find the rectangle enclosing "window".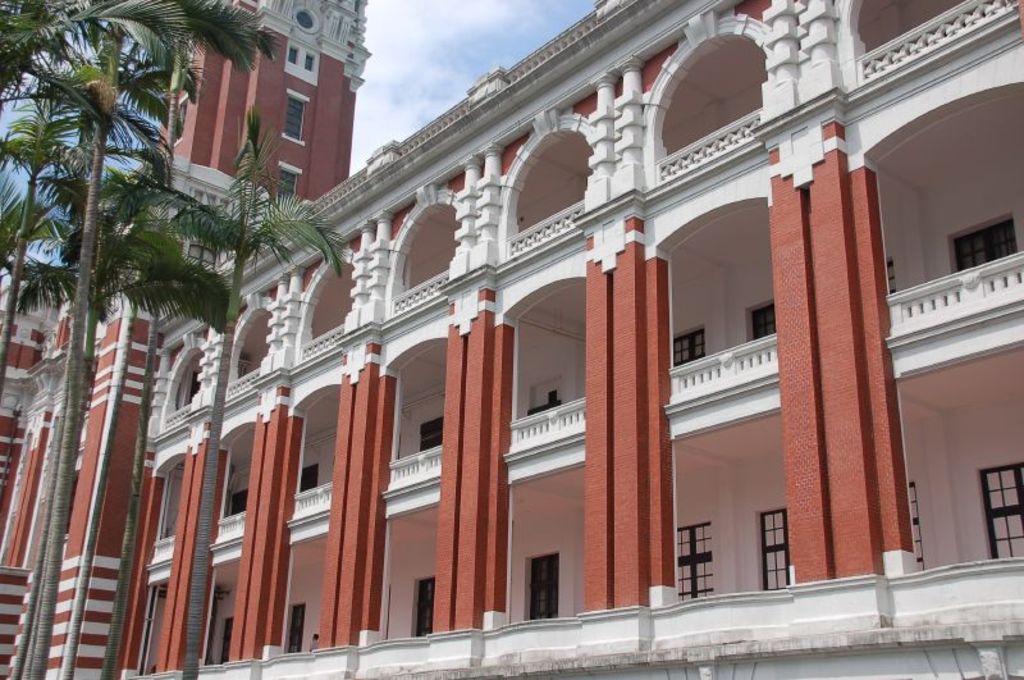
(left=758, top=507, right=788, bottom=587).
